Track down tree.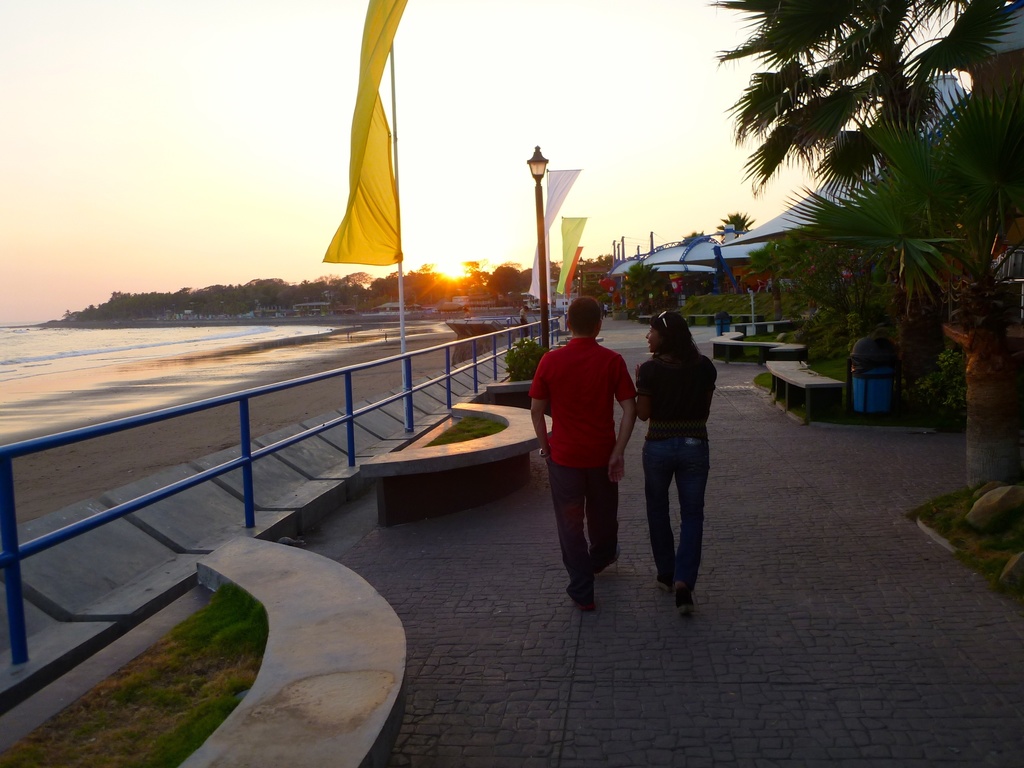
Tracked to 504 327 573 384.
